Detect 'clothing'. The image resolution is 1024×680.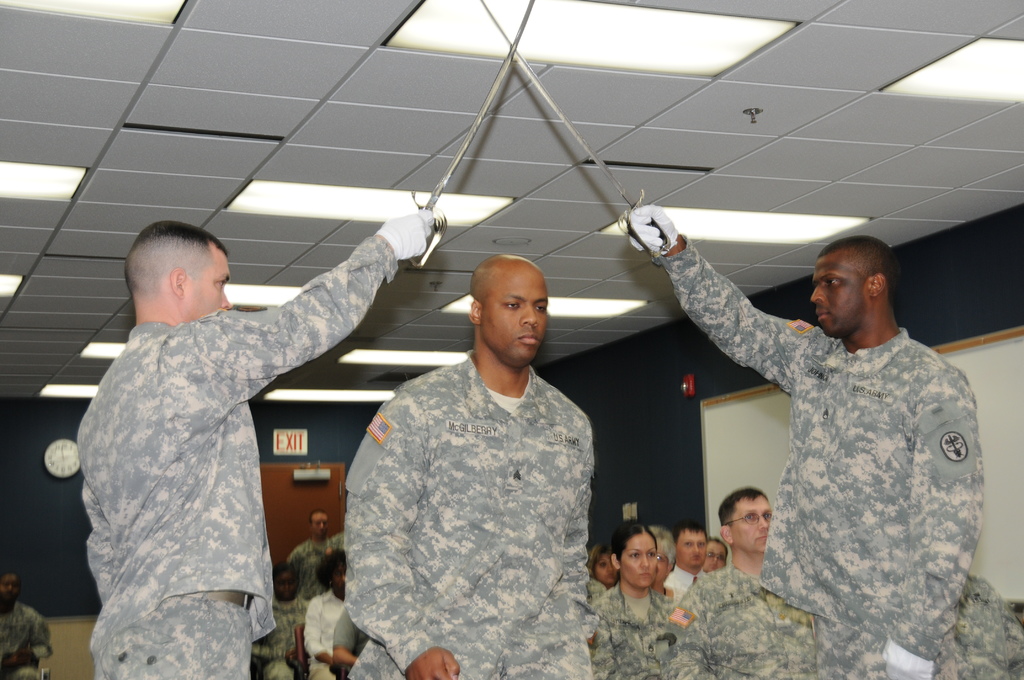
region(0, 603, 50, 679).
